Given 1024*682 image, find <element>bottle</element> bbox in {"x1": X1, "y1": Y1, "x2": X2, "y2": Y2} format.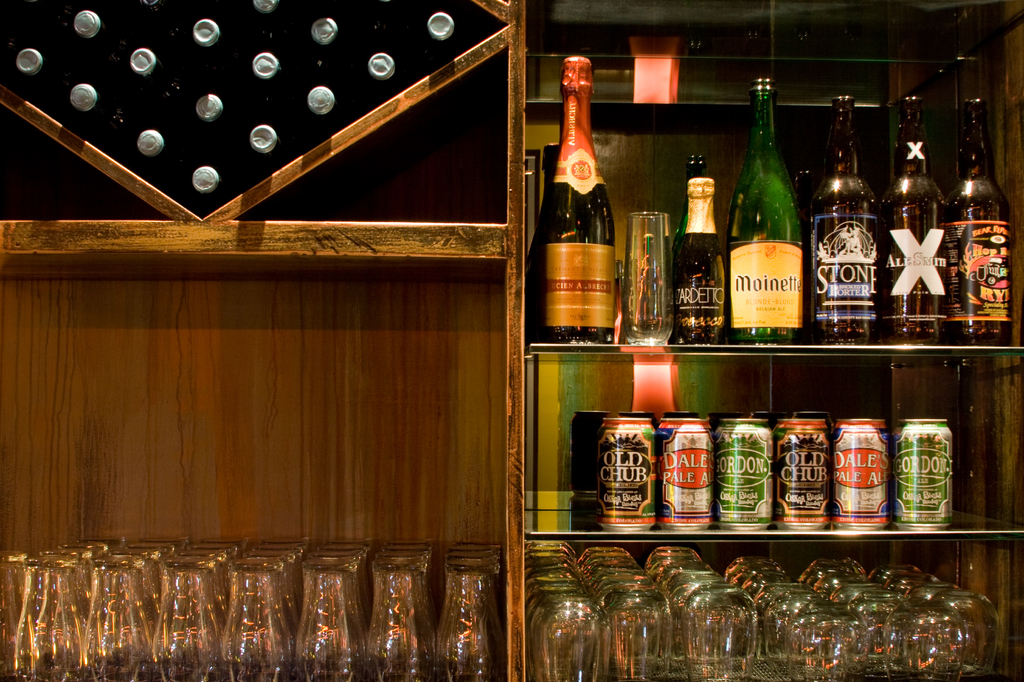
{"x1": 233, "y1": 52, "x2": 296, "y2": 123}.
